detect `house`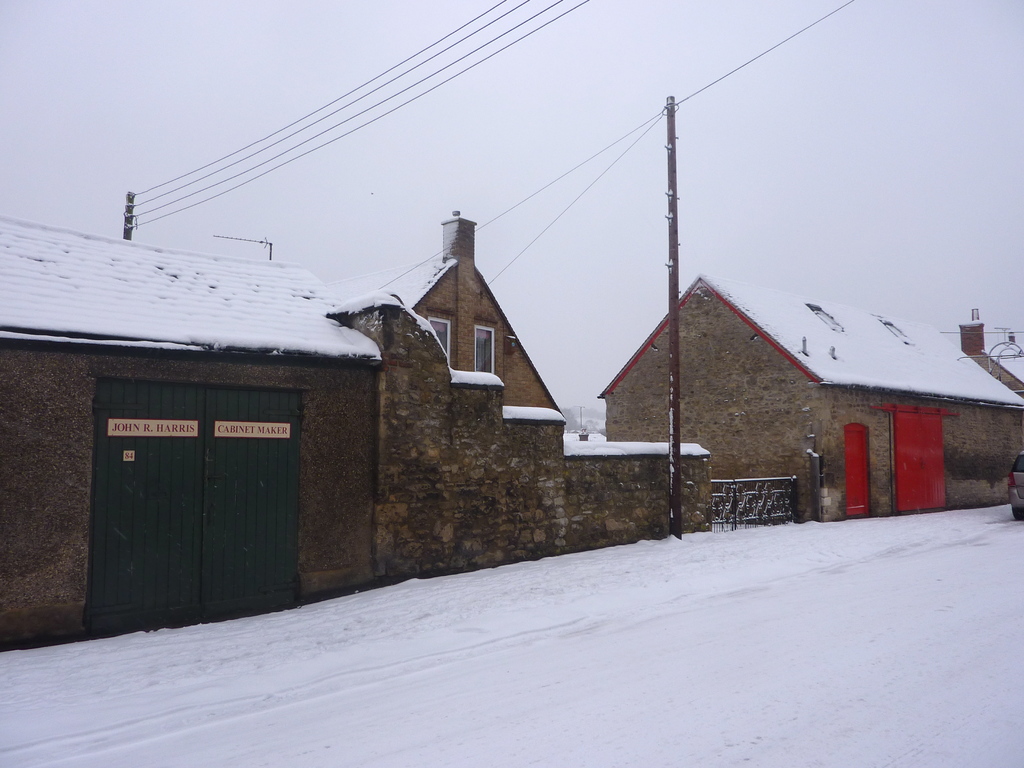
541,254,981,564
